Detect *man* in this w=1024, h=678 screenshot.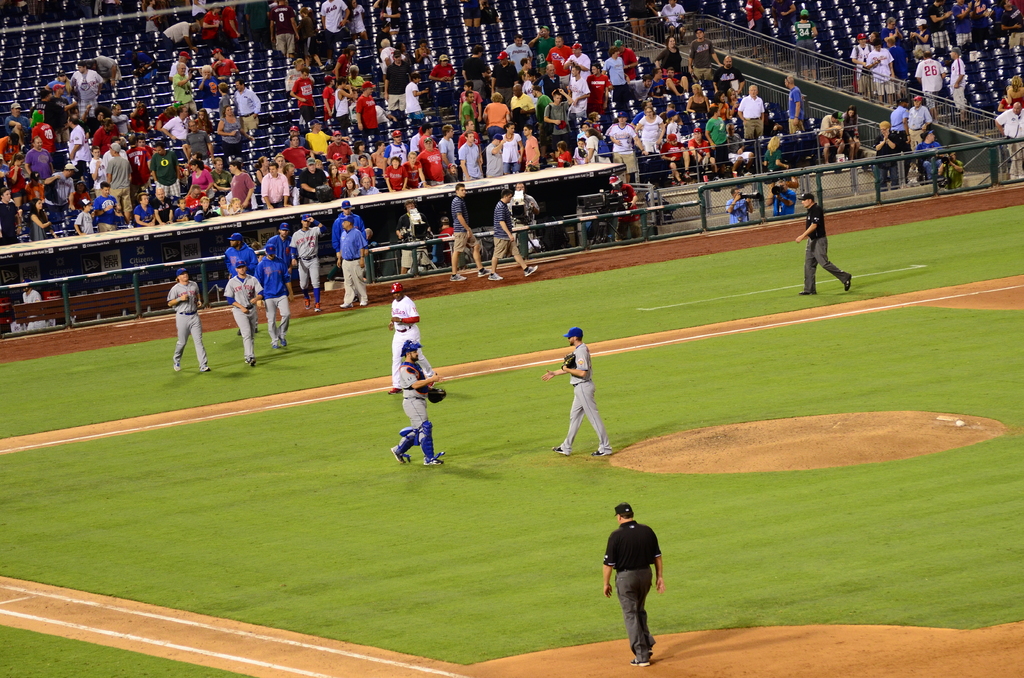
Detection: [left=950, top=47, right=965, bottom=123].
